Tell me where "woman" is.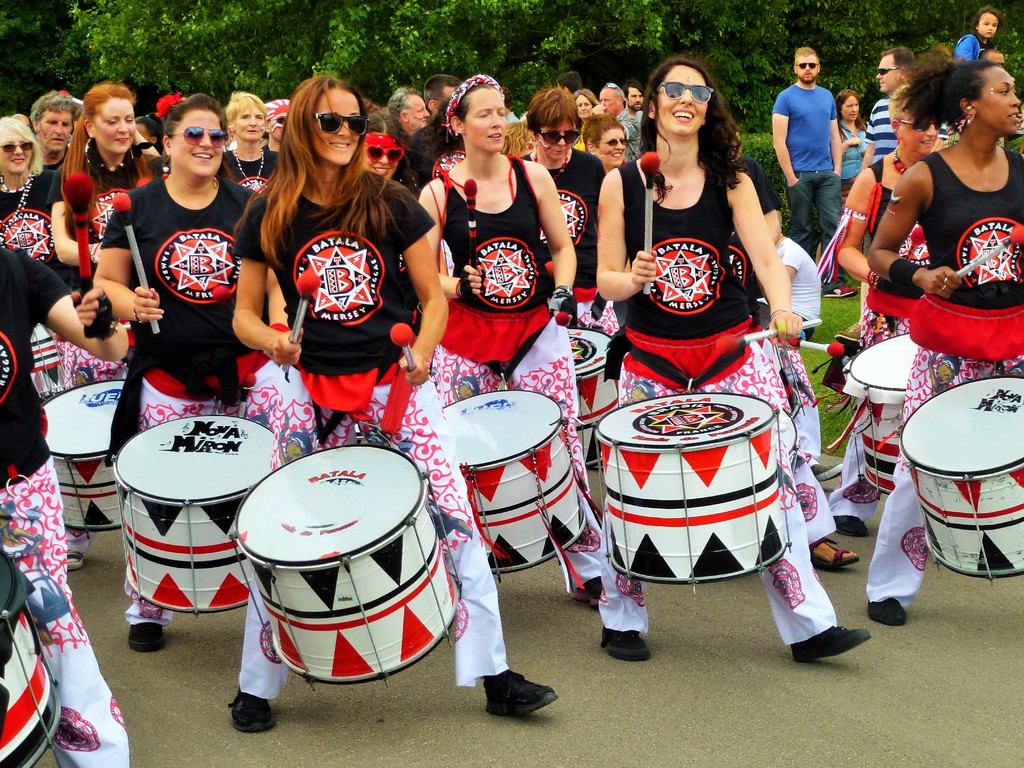
"woman" is at left=836, top=85, right=945, bottom=540.
